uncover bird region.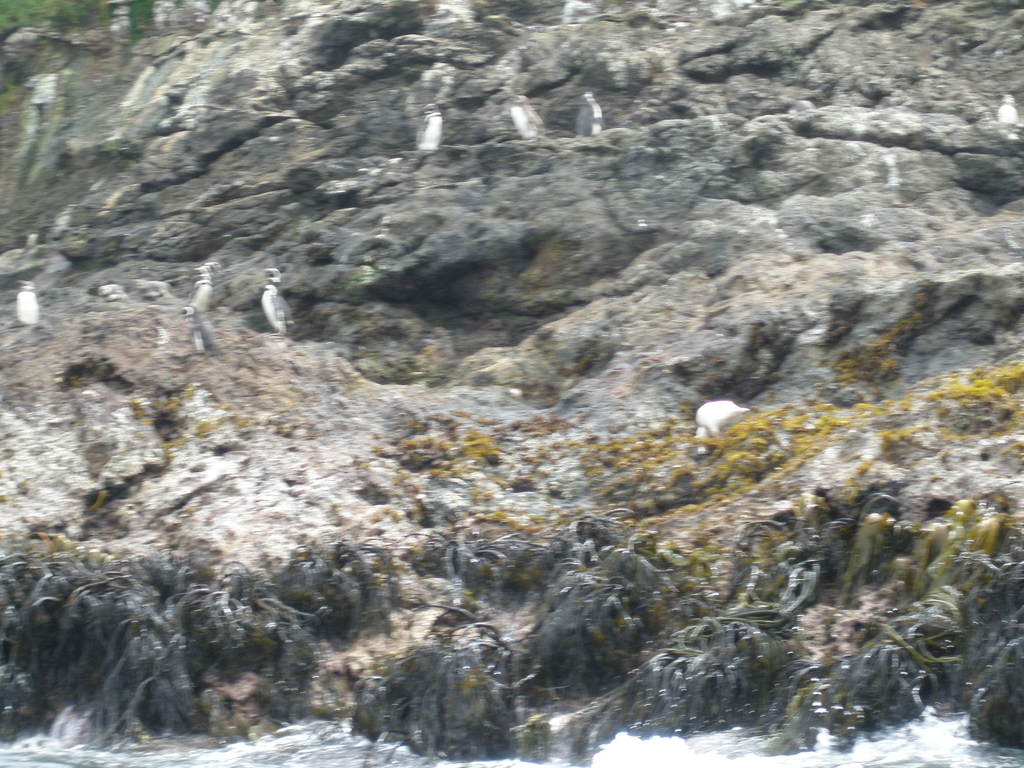
Uncovered: bbox=(693, 400, 744, 445).
